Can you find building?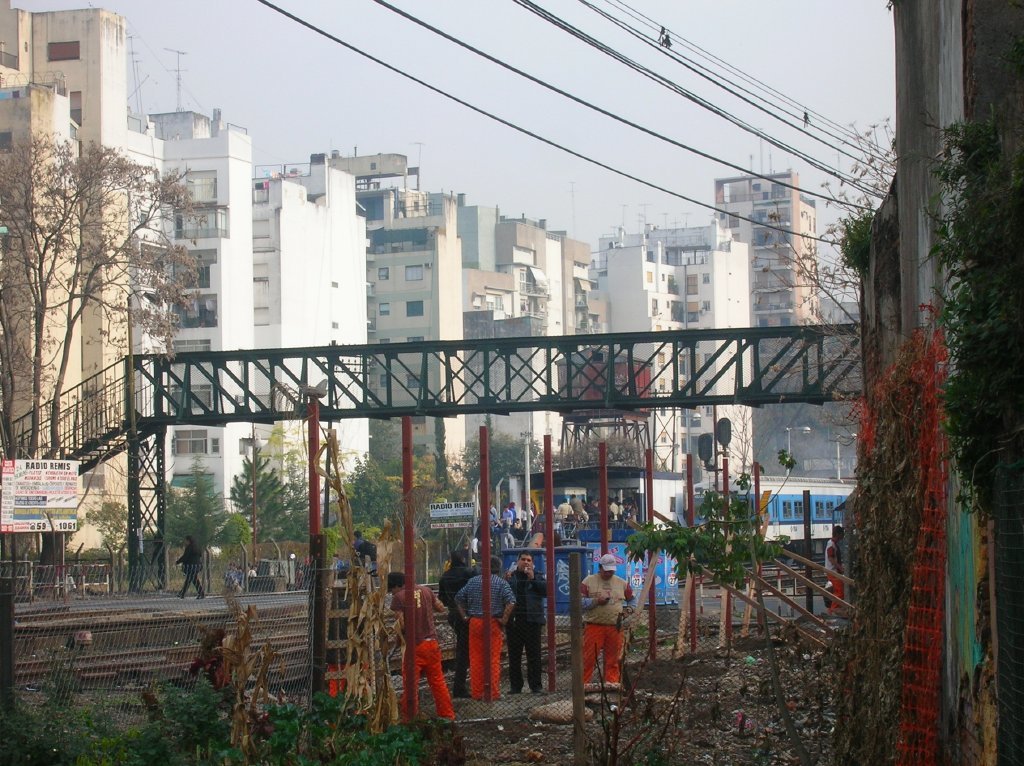
Yes, bounding box: crop(597, 246, 686, 465).
